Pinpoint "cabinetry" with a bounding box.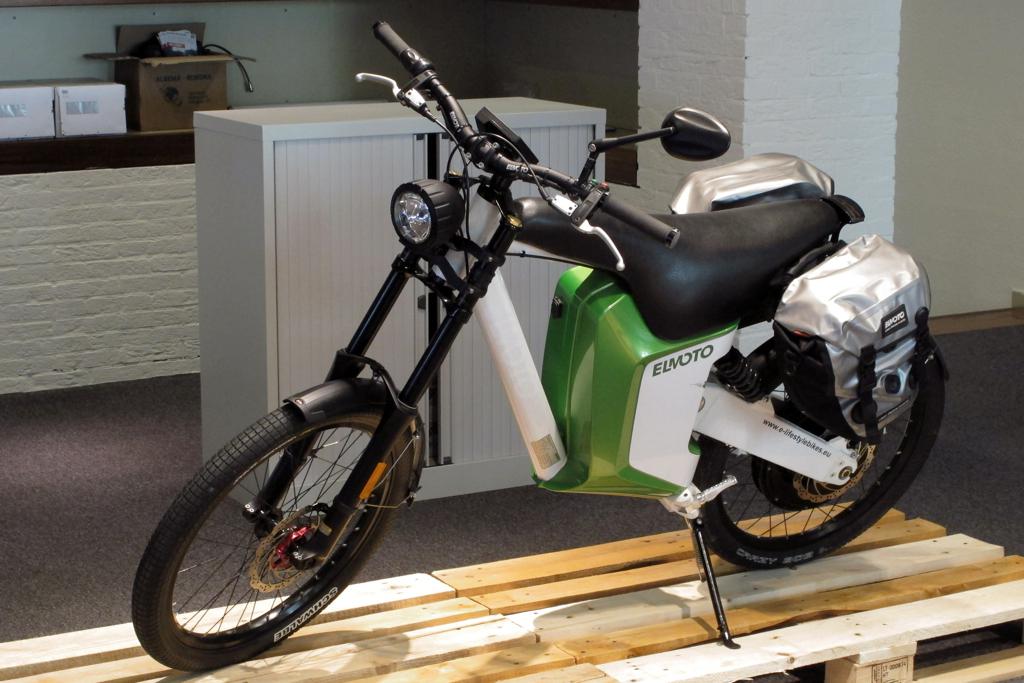
(left=197, top=99, right=600, bottom=500).
